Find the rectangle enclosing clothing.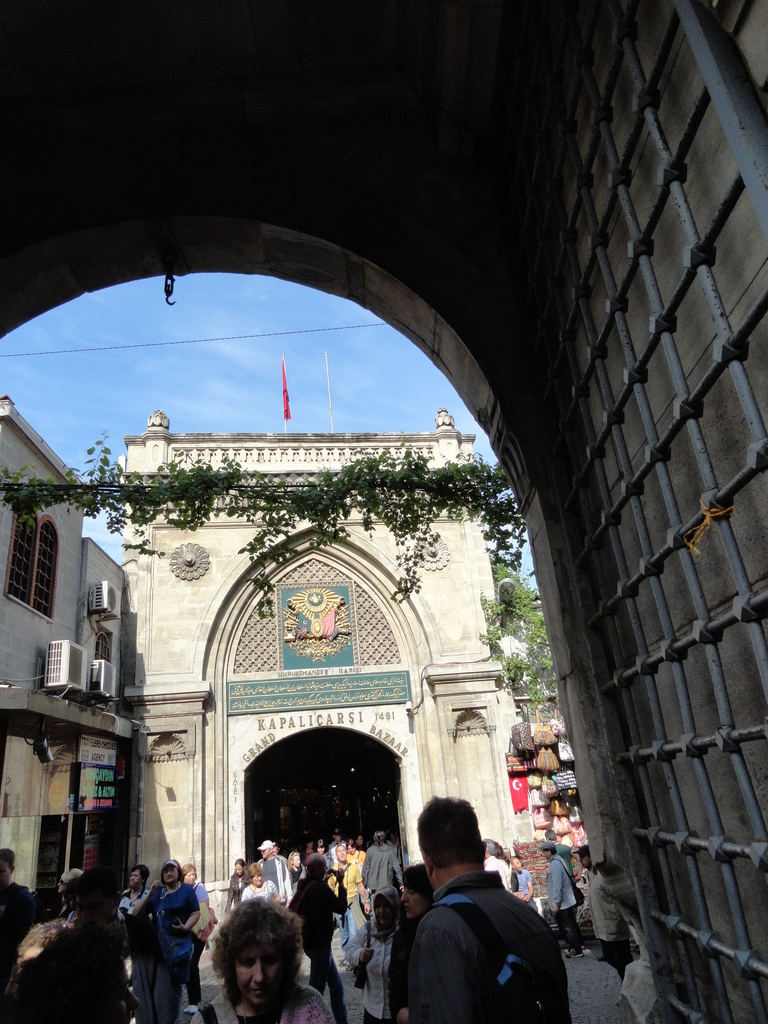
locate(0, 877, 32, 977).
